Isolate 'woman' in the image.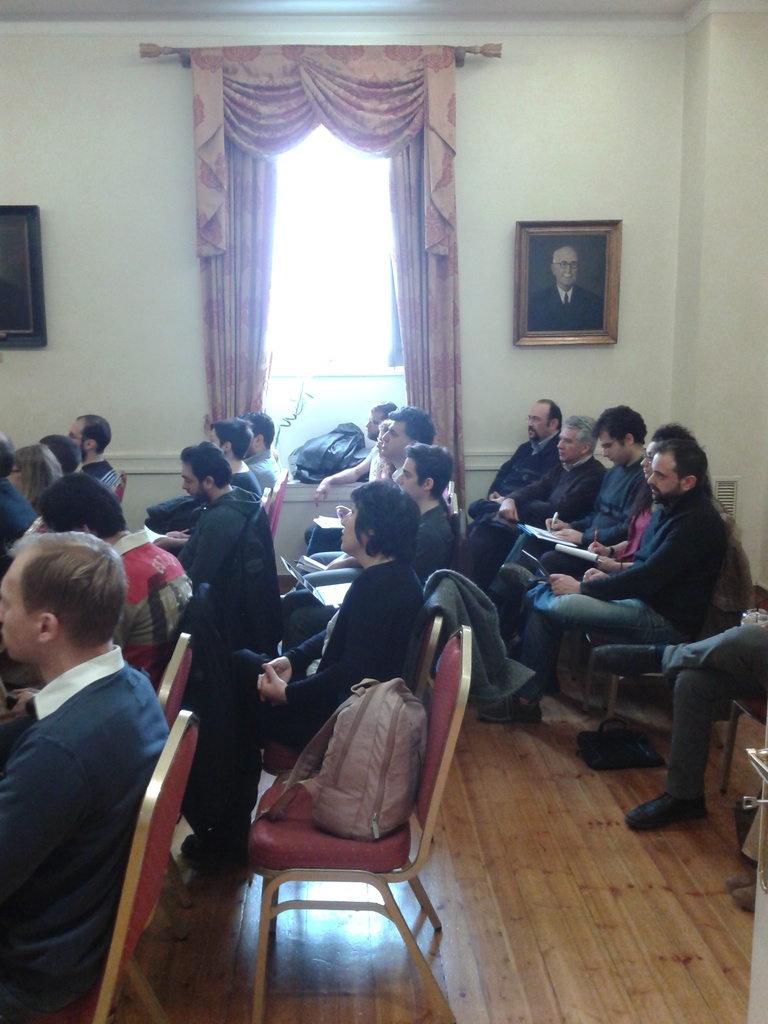
Isolated region: [4, 442, 64, 513].
